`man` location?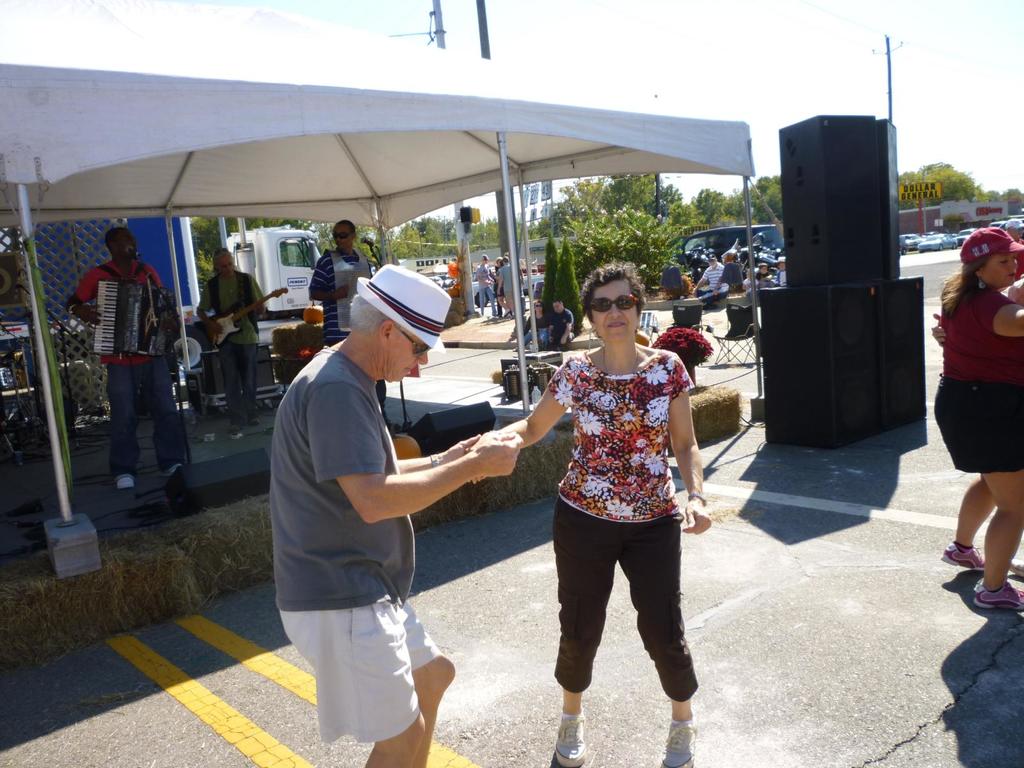
308,222,386,424
